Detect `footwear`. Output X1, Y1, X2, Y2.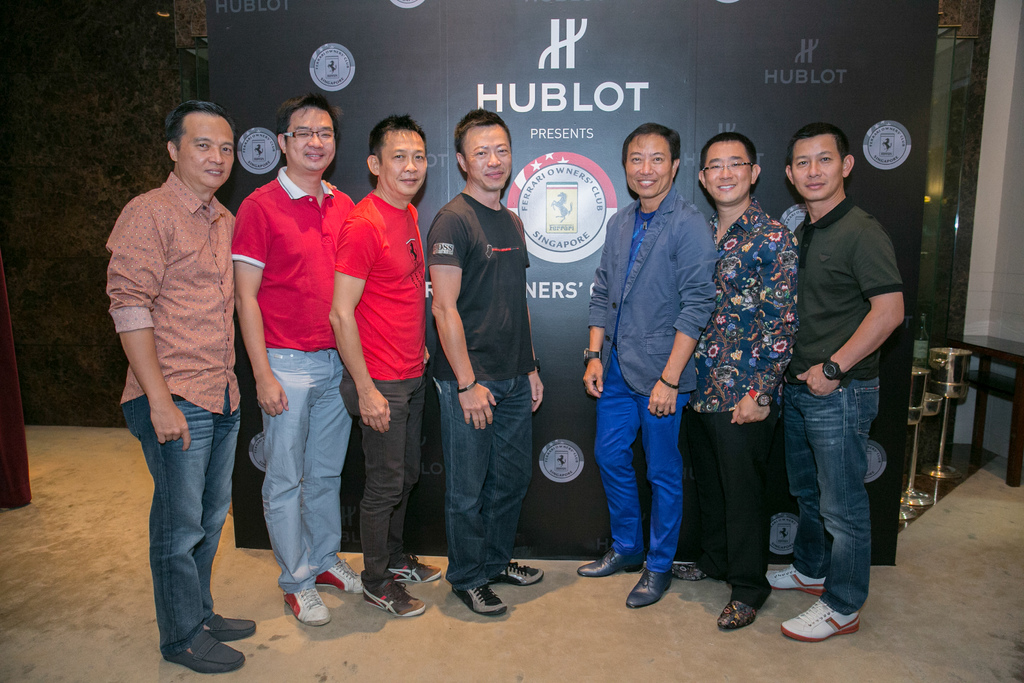
670, 562, 712, 580.
